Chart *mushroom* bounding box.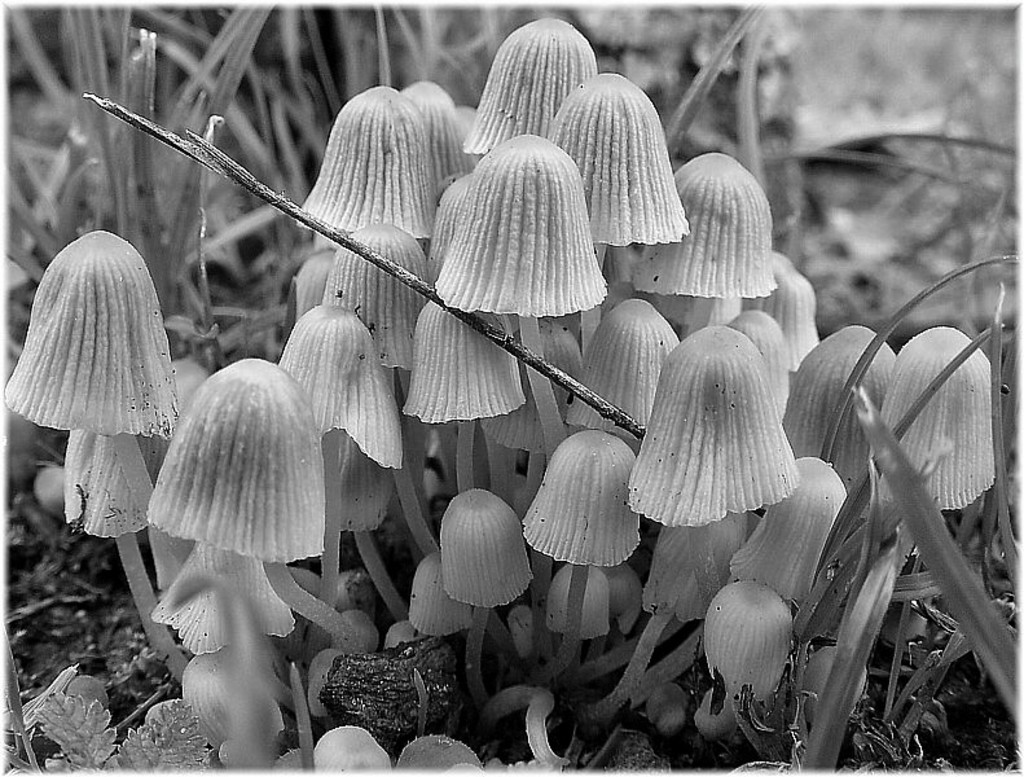
Charted: Rect(57, 412, 193, 684).
